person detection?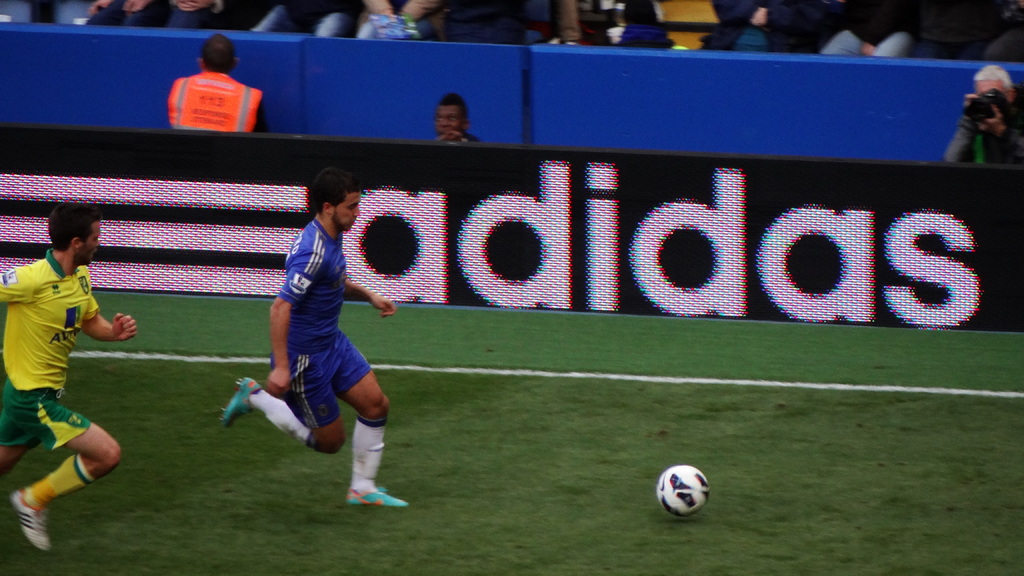
(219,163,400,495)
